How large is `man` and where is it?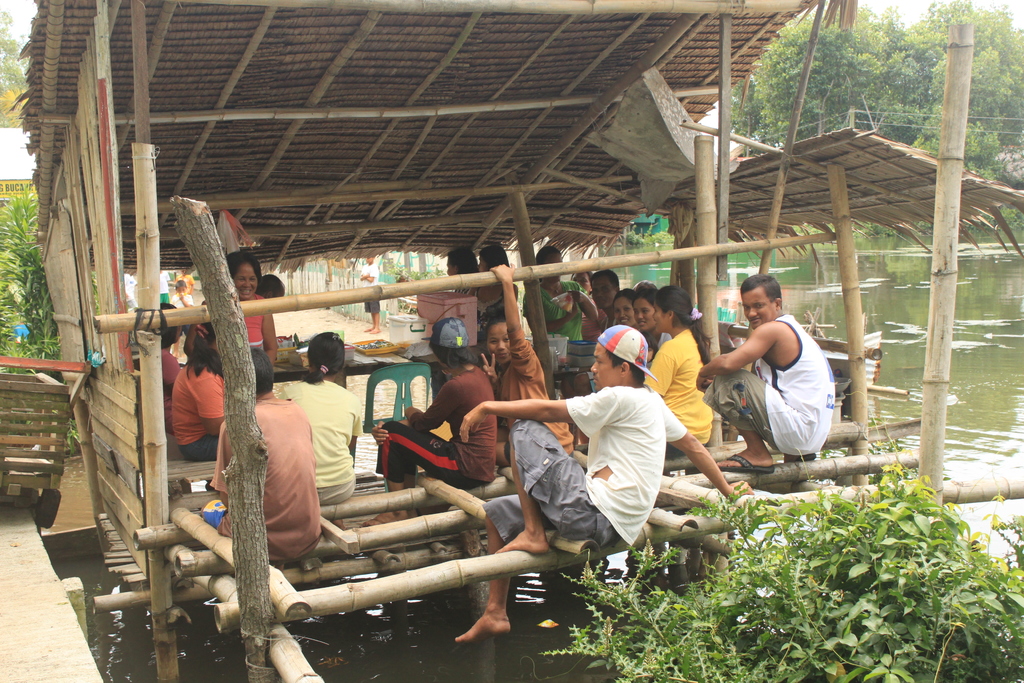
Bounding box: Rect(561, 270, 621, 444).
